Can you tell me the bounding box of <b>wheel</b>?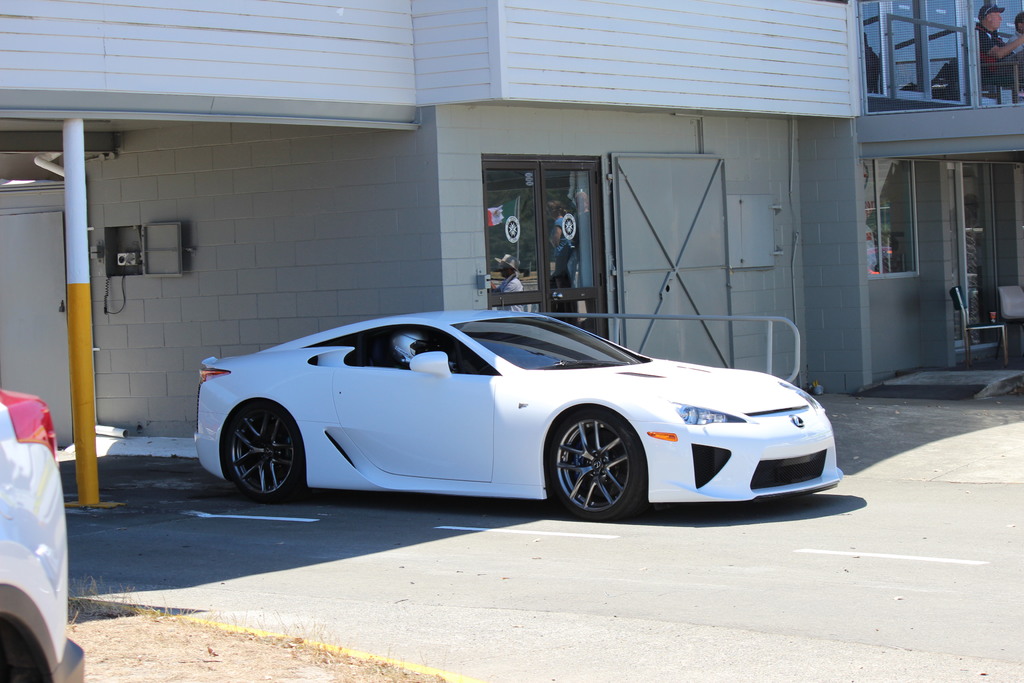
218 402 310 506.
